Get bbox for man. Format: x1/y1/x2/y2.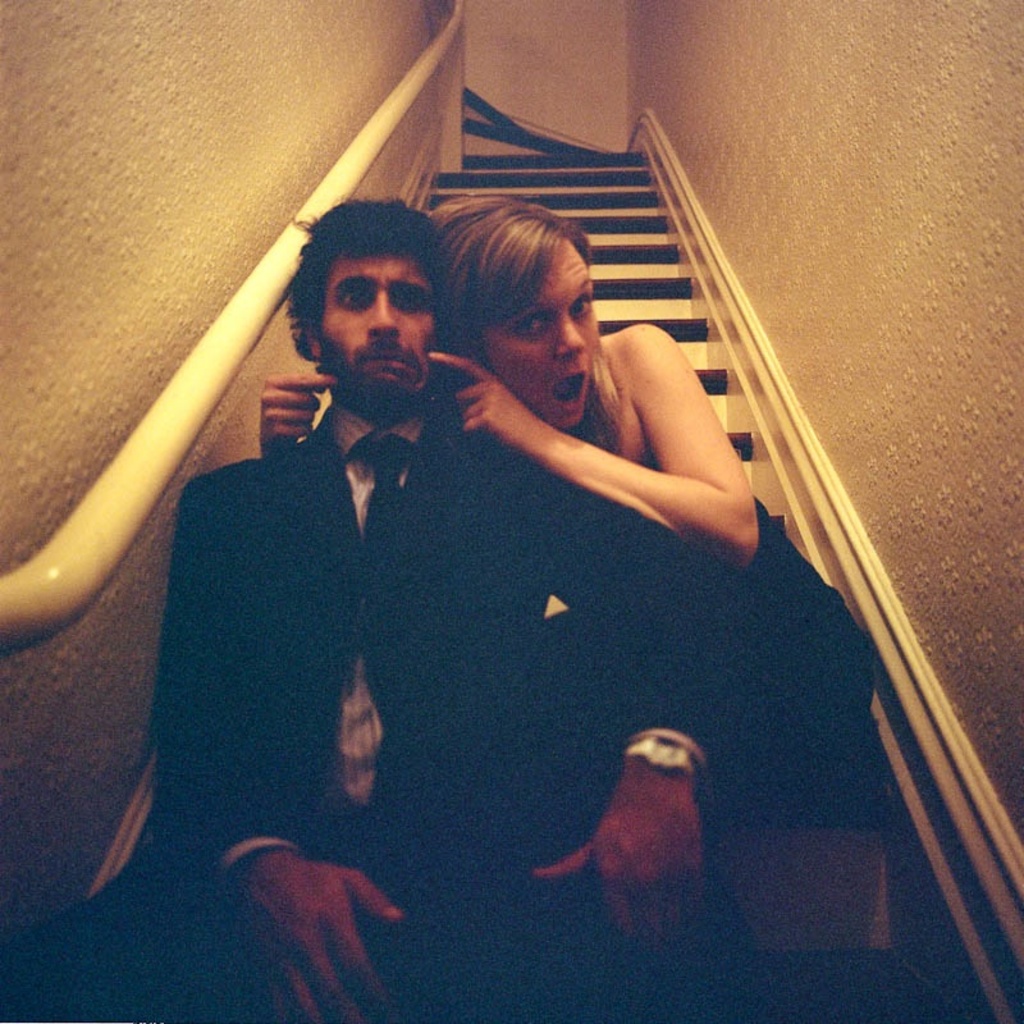
138/157/841/940.
